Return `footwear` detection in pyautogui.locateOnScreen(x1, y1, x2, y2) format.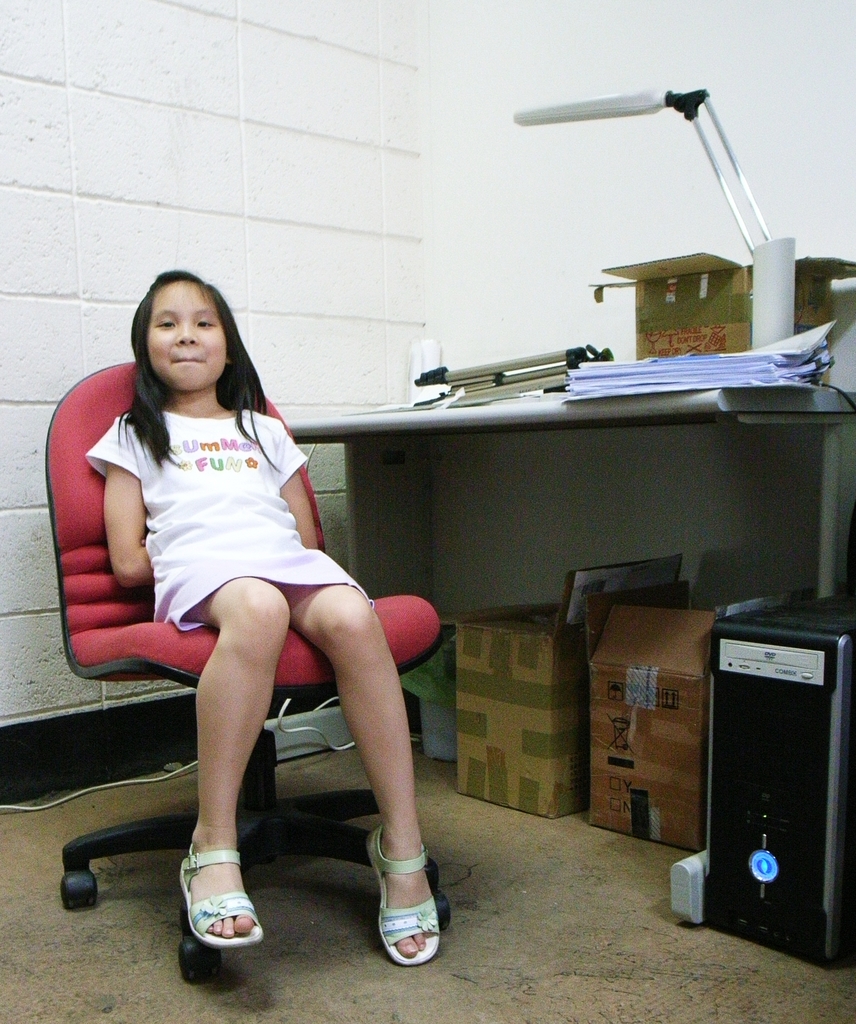
pyautogui.locateOnScreen(166, 860, 257, 965).
